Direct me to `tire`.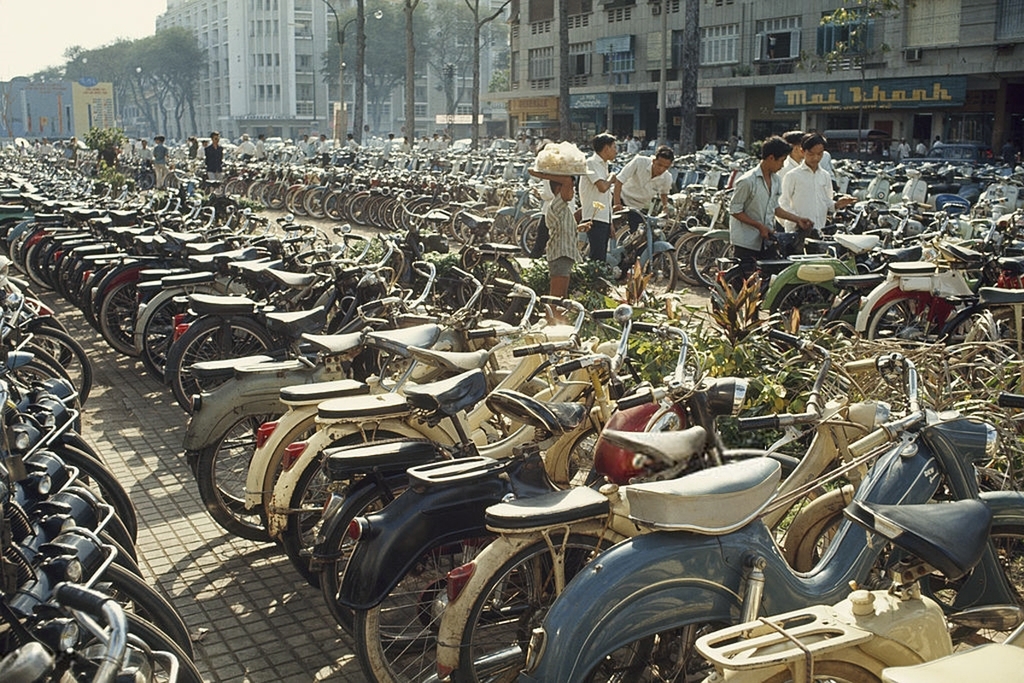
Direction: box=[541, 549, 776, 675].
